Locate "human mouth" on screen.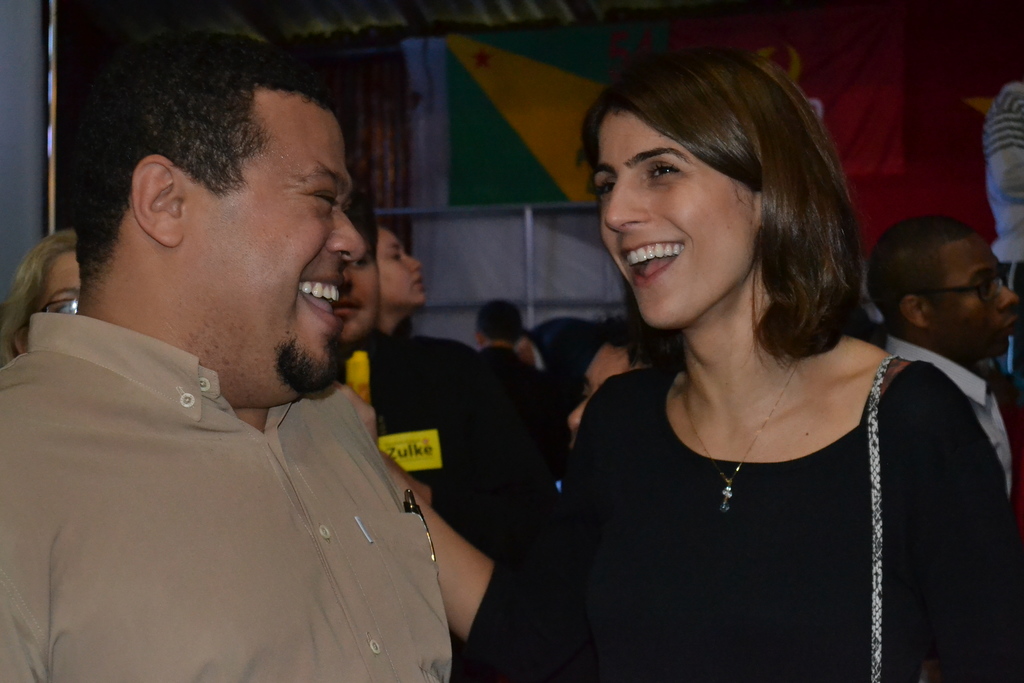
On screen at (left=408, top=282, right=421, bottom=288).
